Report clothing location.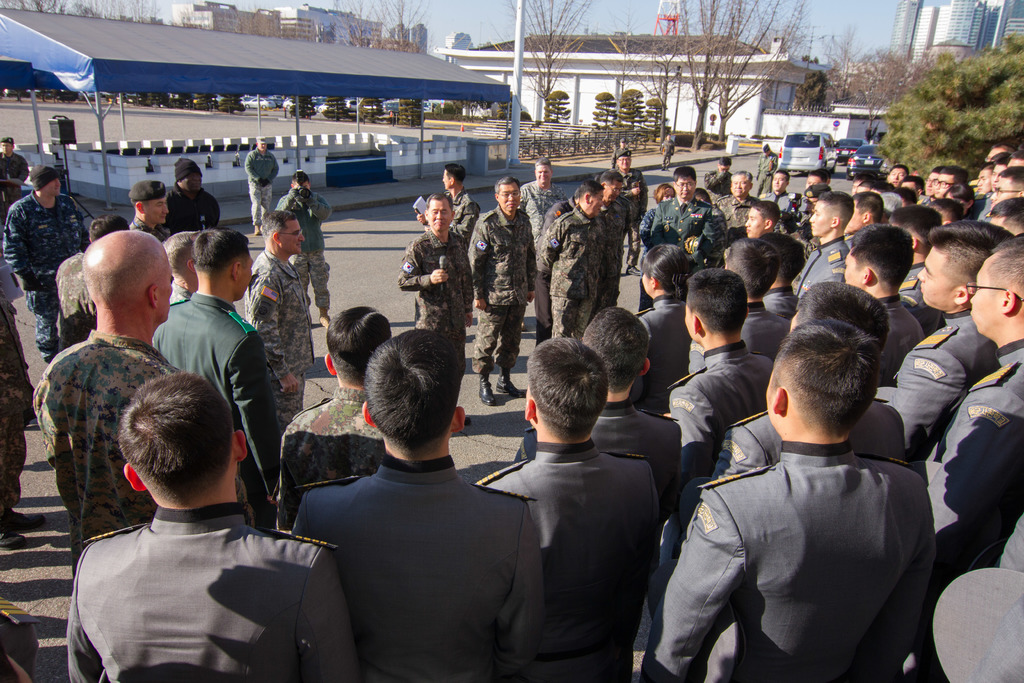
Report: box=[641, 439, 939, 682].
